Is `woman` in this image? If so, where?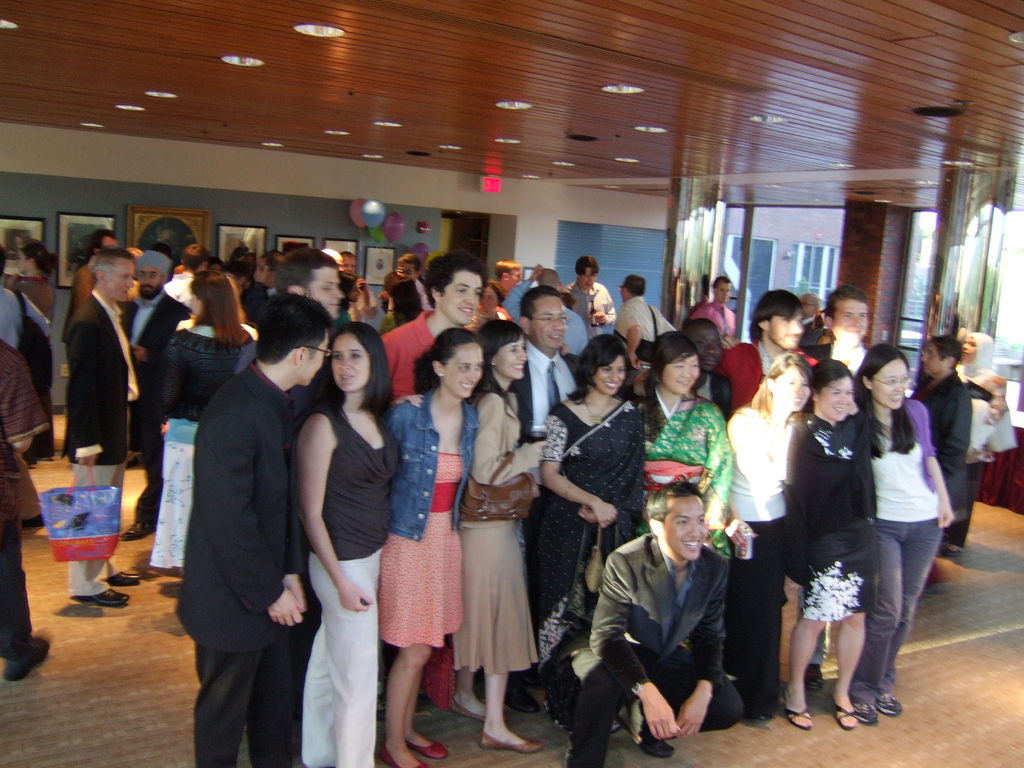
Yes, at bbox=[0, 239, 54, 456].
